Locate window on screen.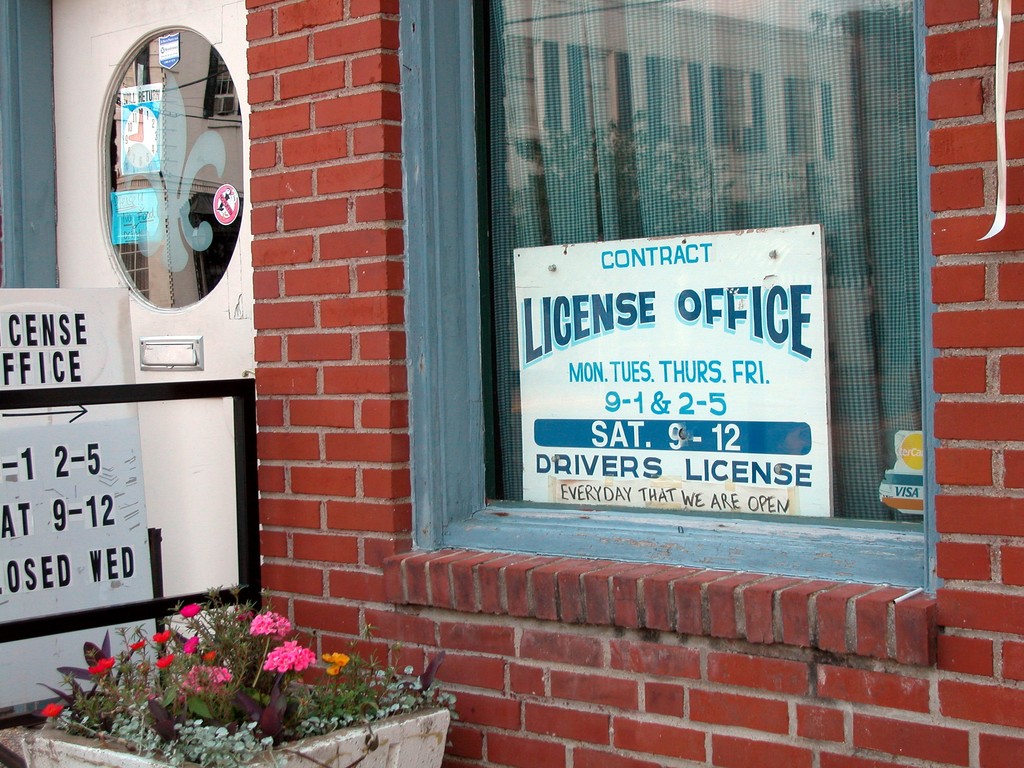
On screen at l=380, t=1, r=933, b=675.
